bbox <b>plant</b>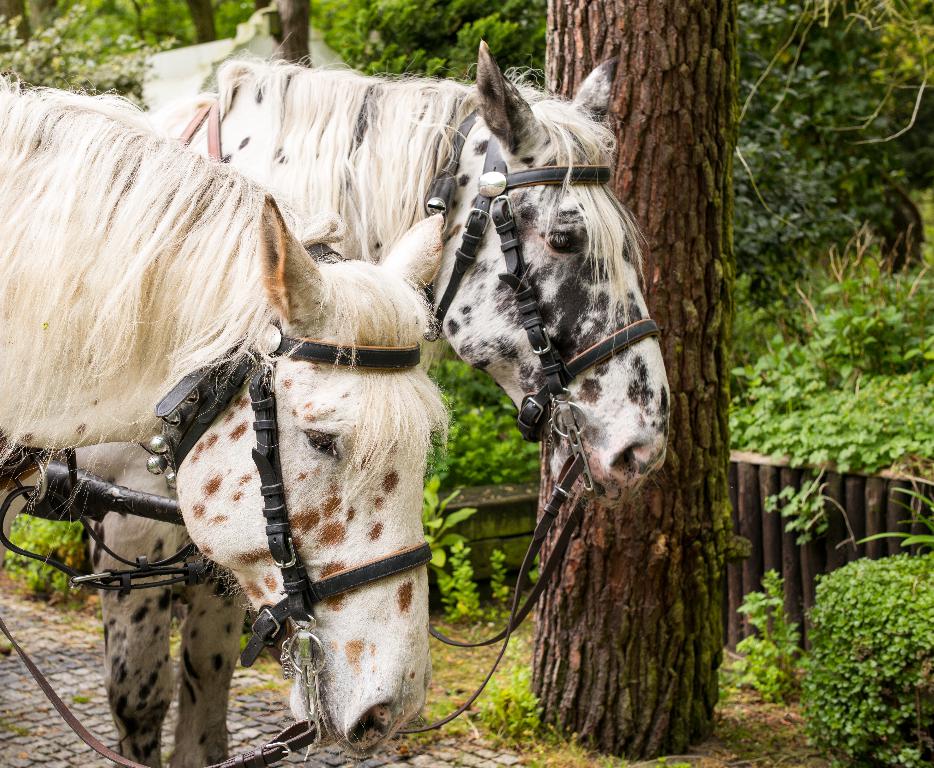
bbox=(13, 505, 71, 606)
